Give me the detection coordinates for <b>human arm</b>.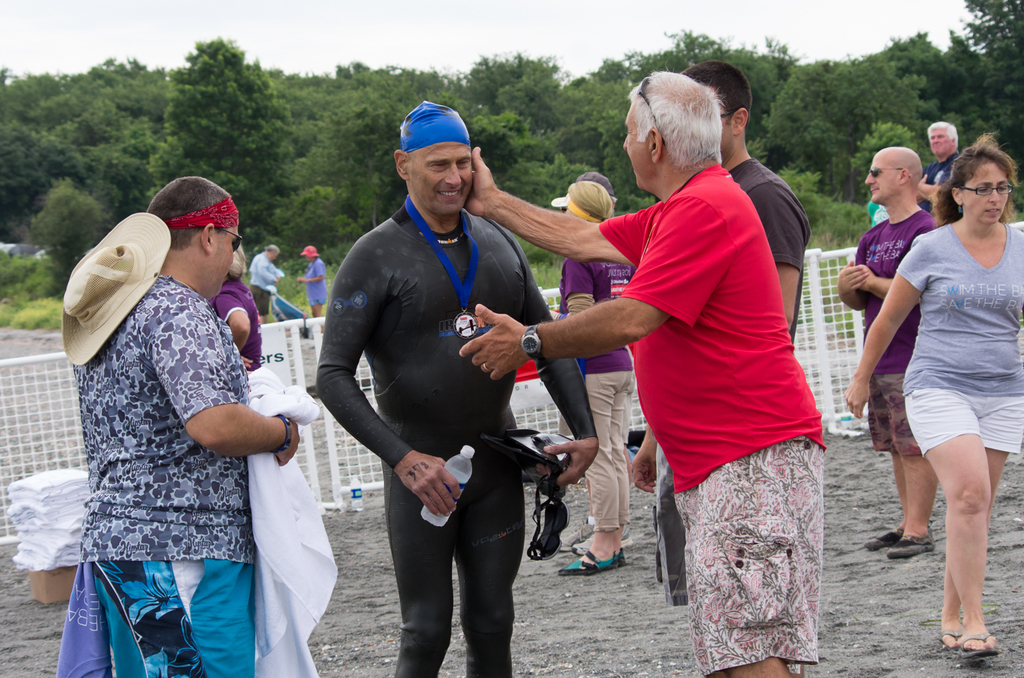
BBox(256, 255, 277, 288).
